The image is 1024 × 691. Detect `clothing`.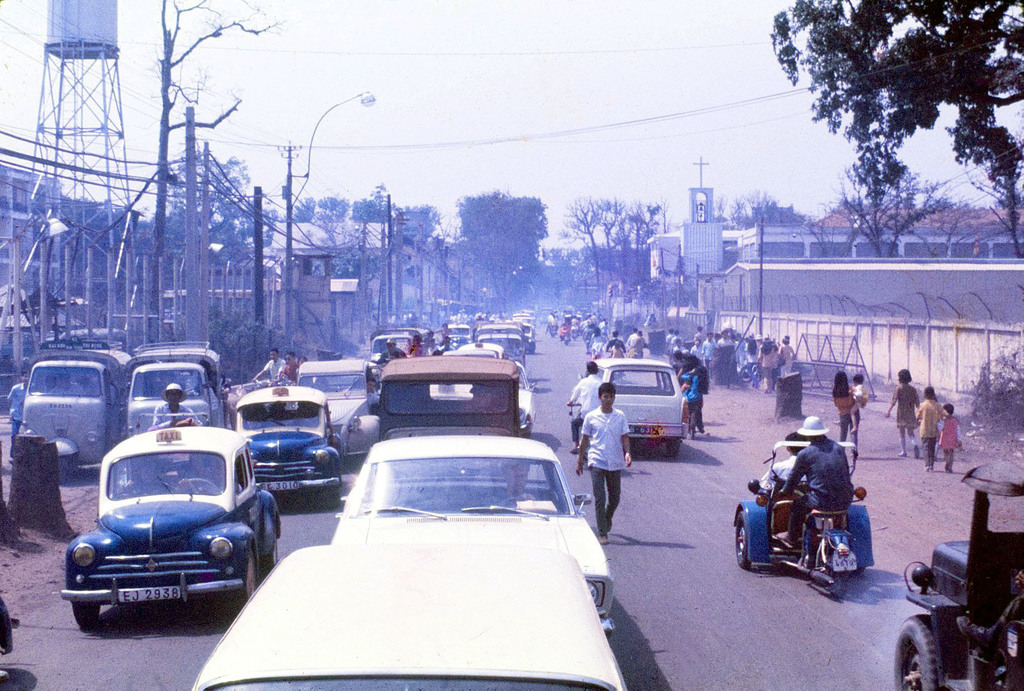
Detection: [285,354,305,384].
